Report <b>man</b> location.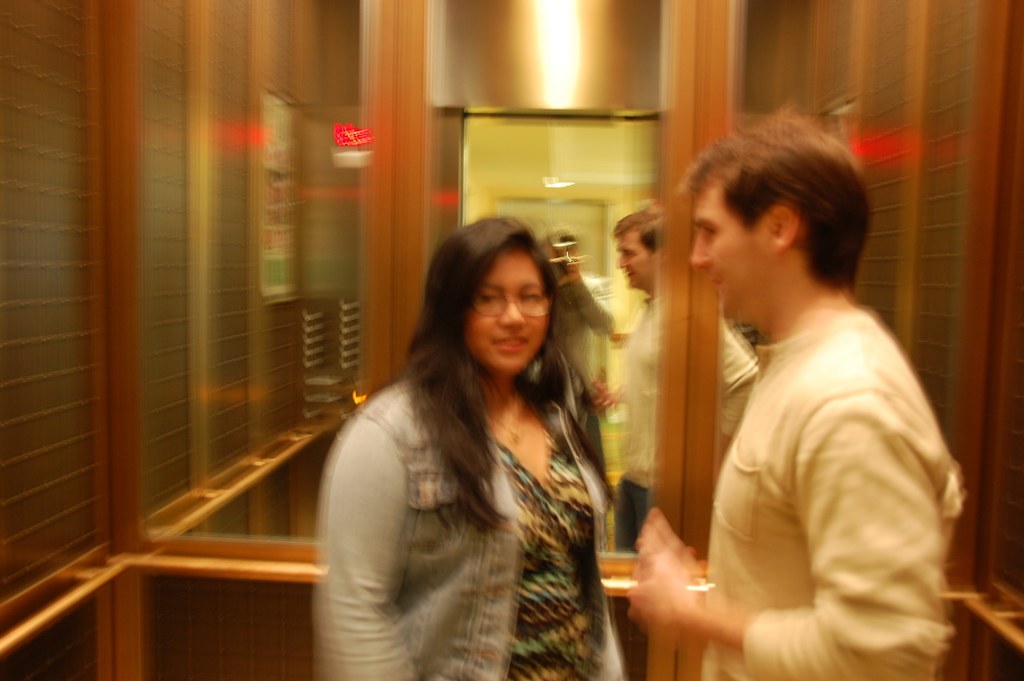
Report: (648,108,995,680).
